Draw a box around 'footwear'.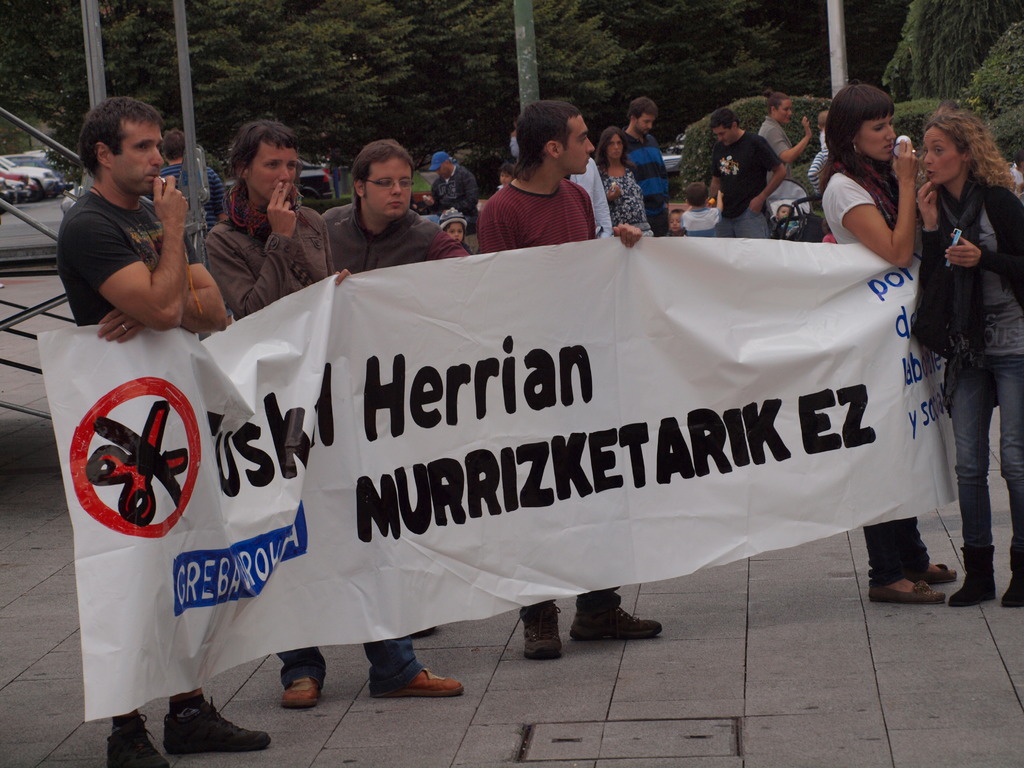
left=870, top=572, right=947, bottom=602.
